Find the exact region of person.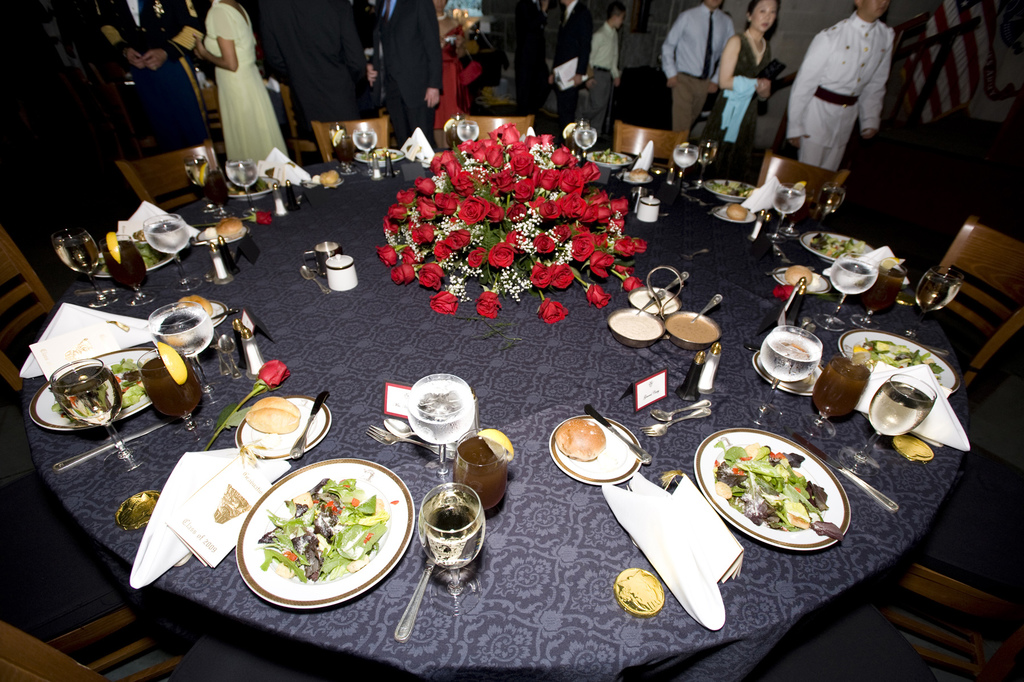
Exact region: 787 3 901 206.
